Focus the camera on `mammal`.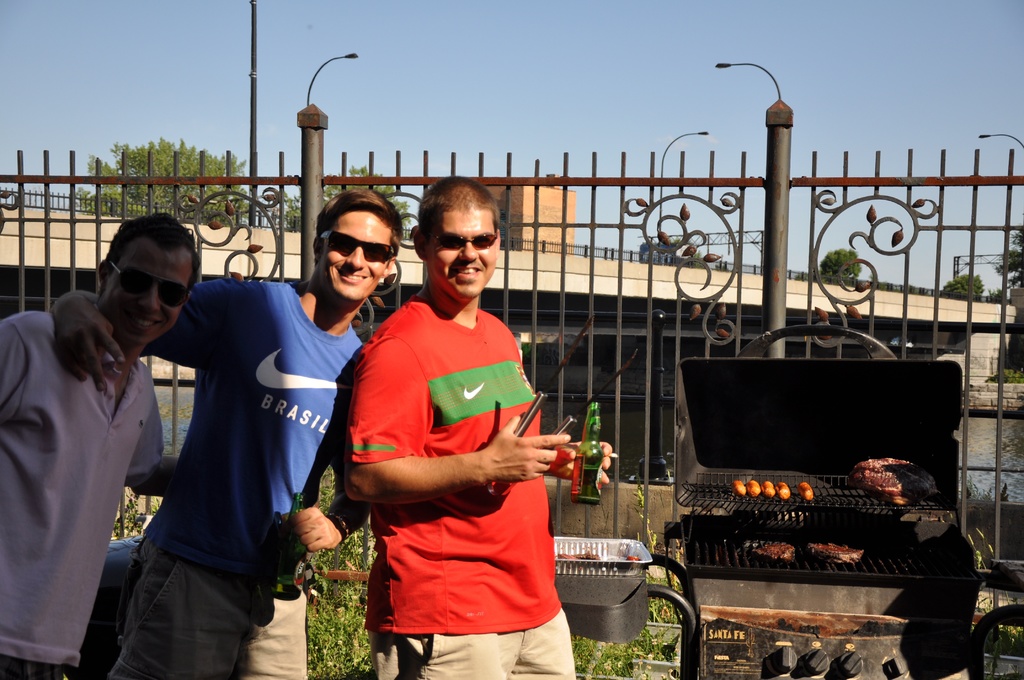
Focus region: bbox=[344, 183, 600, 679].
